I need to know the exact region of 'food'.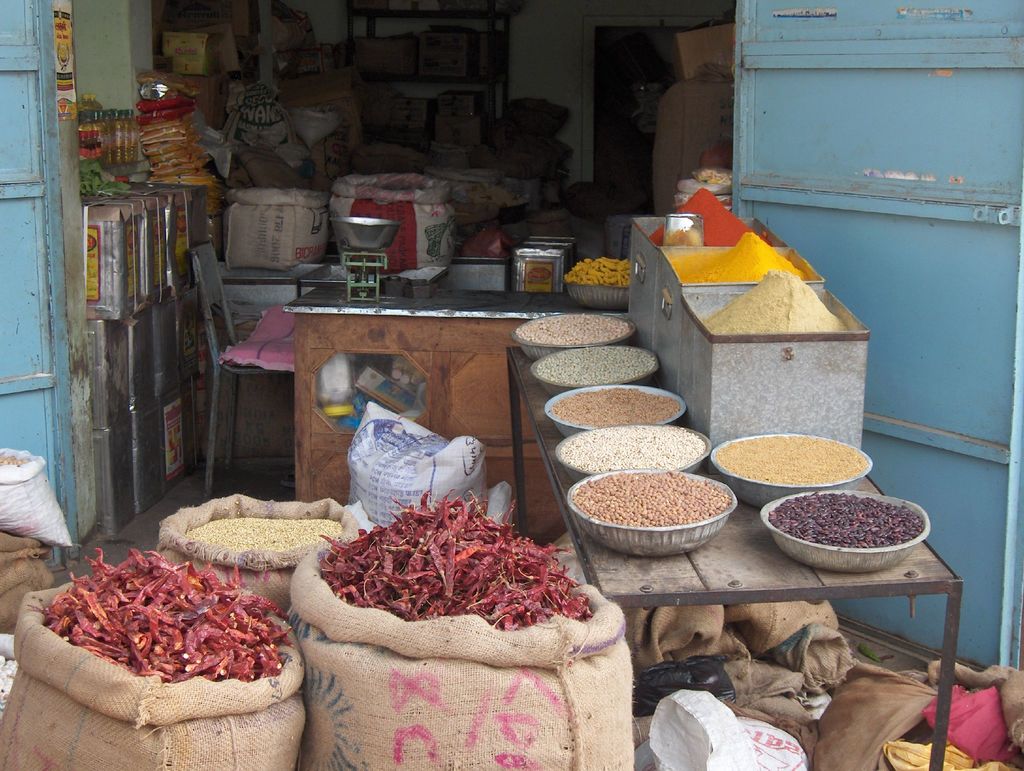
Region: bbox(516, 309, 625, 346).
